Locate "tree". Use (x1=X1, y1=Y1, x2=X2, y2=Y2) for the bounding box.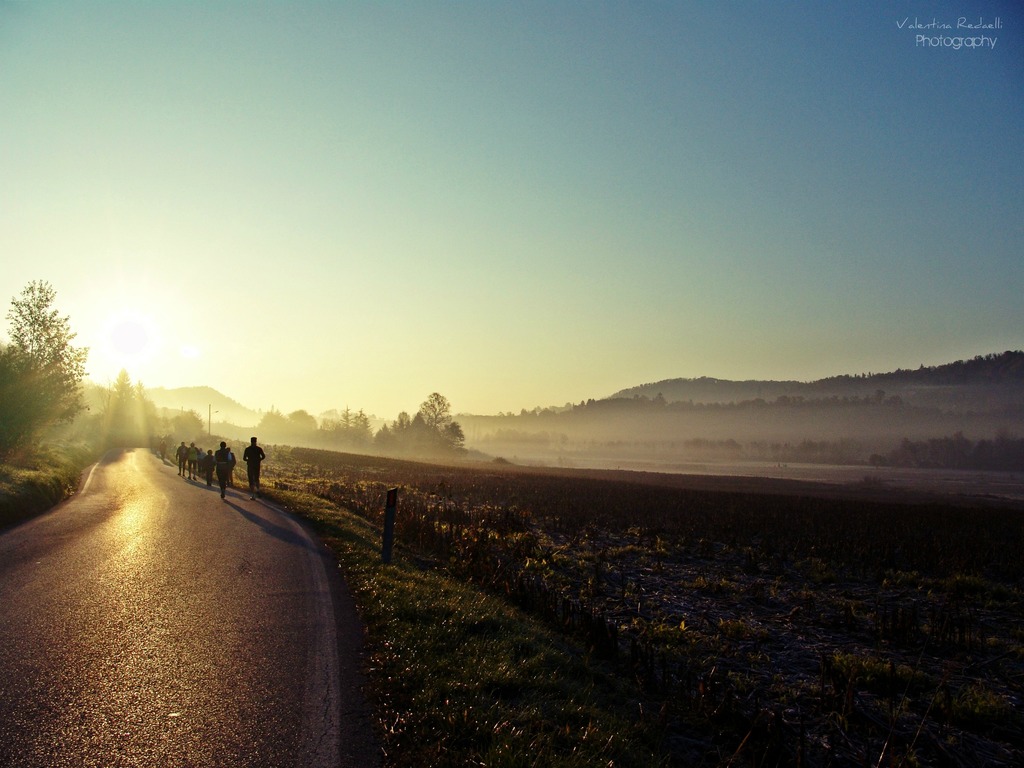
(x1=322, y1=406, x2=339, y2=429).
